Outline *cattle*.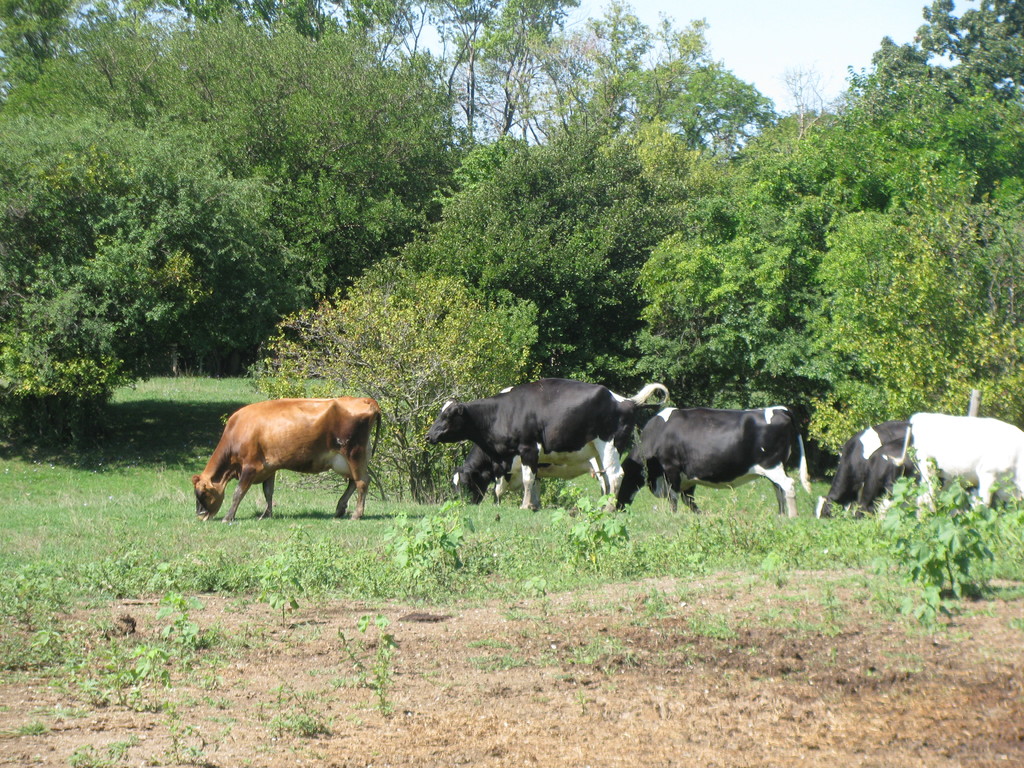
Outline: pyautogui.locateOnScreen(605, 389, 814, 526).
